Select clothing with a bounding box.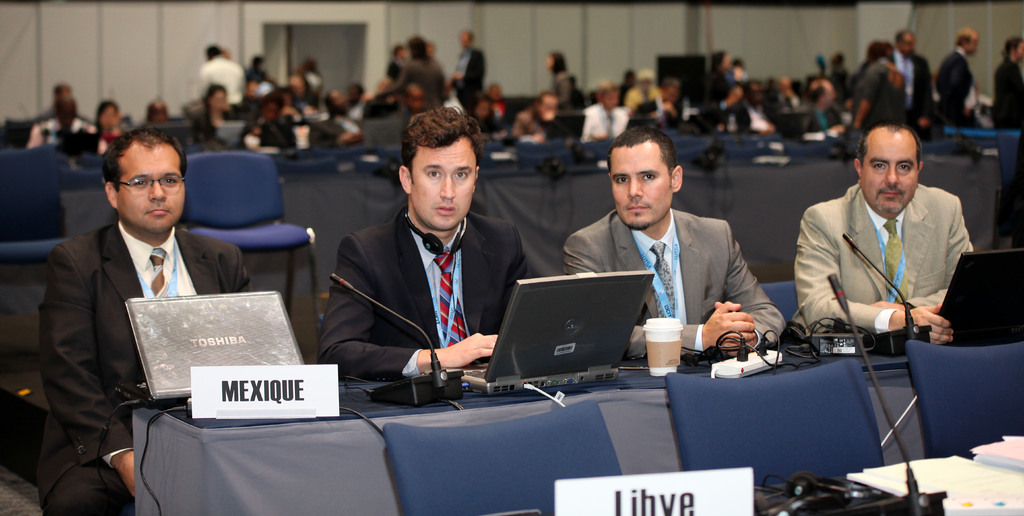
891,49,931,124.
